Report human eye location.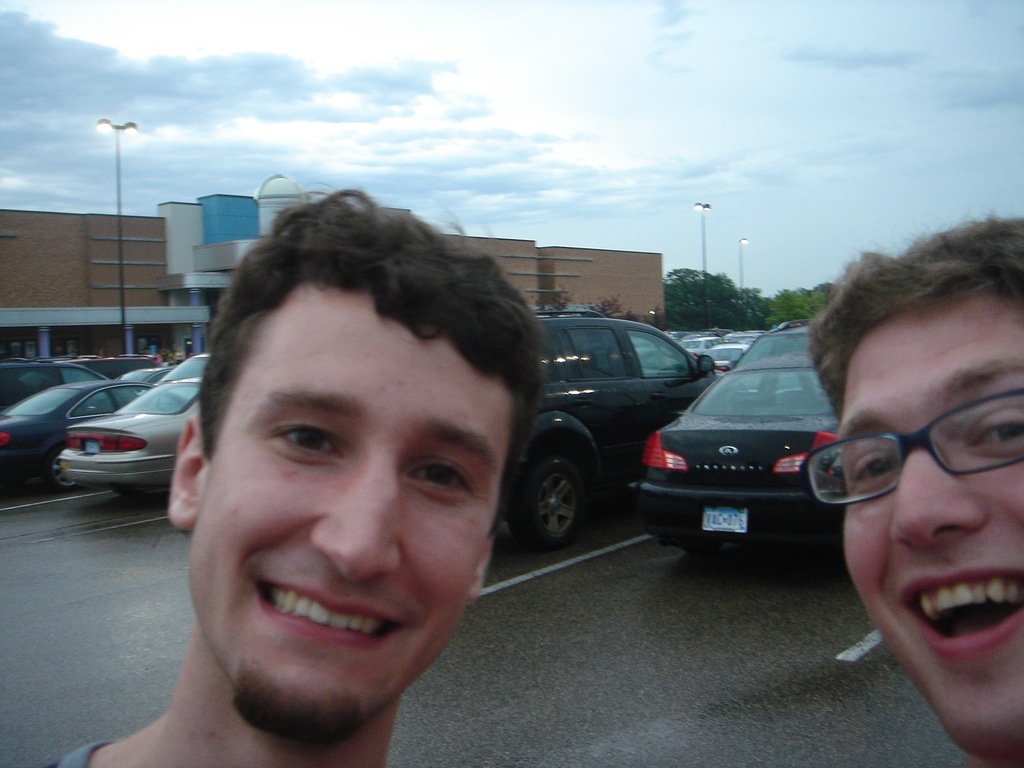
Report: [x1=965, y1=410, x2=1023, y2=462].
